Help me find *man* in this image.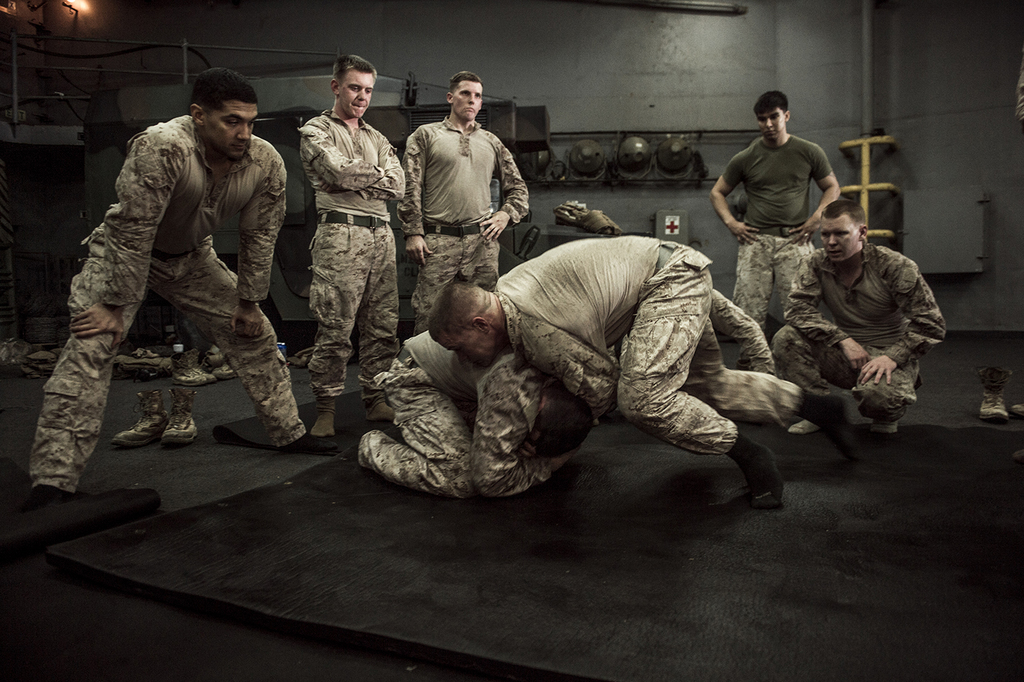
Found it: bbox=[773, 198, 945, 435].
